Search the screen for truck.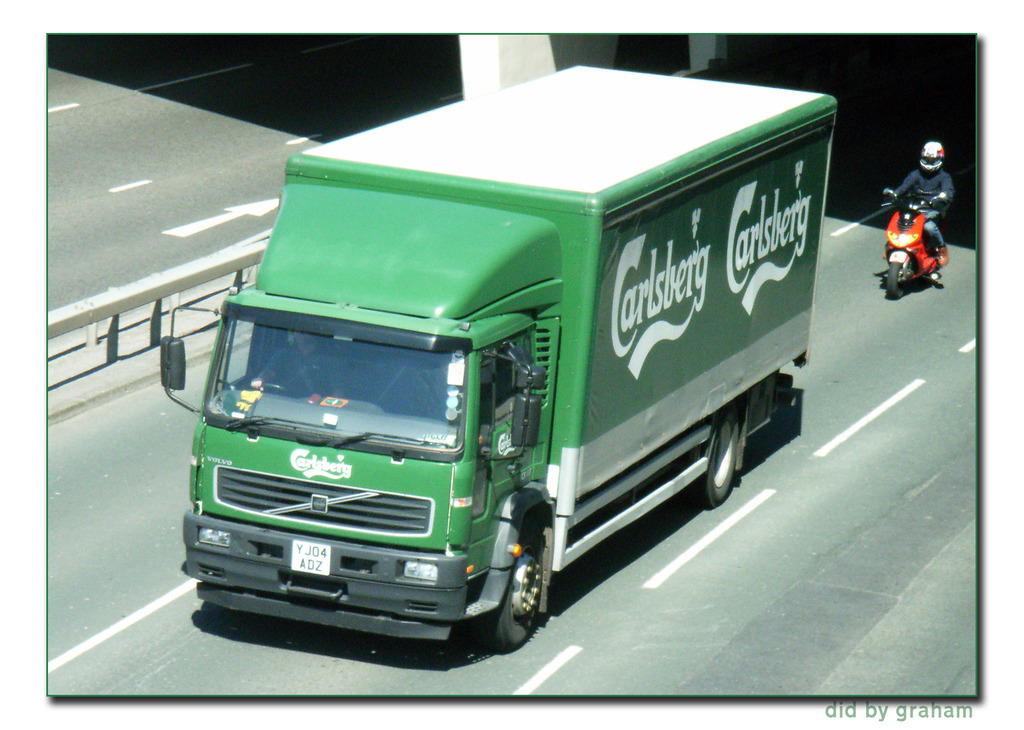
Found at region(172, 90, 841, 680).
